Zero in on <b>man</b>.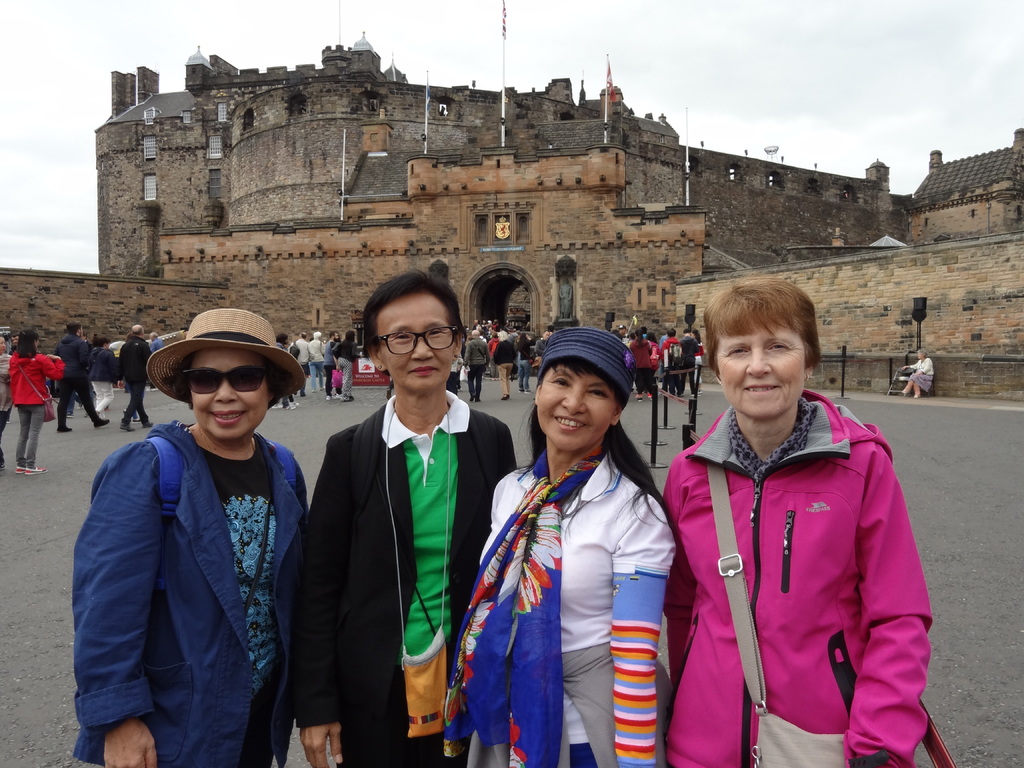
Zeroed in: <region>273, 332, 307, 418</region>.
